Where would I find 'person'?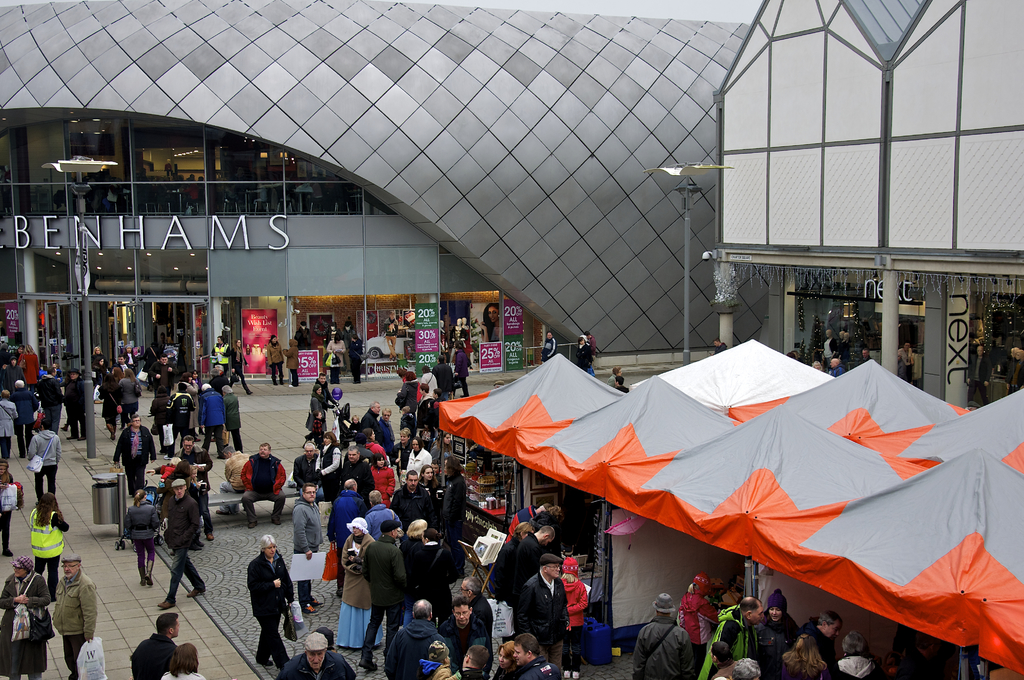
At (left=19, top=384, right=31, bottom=446).
